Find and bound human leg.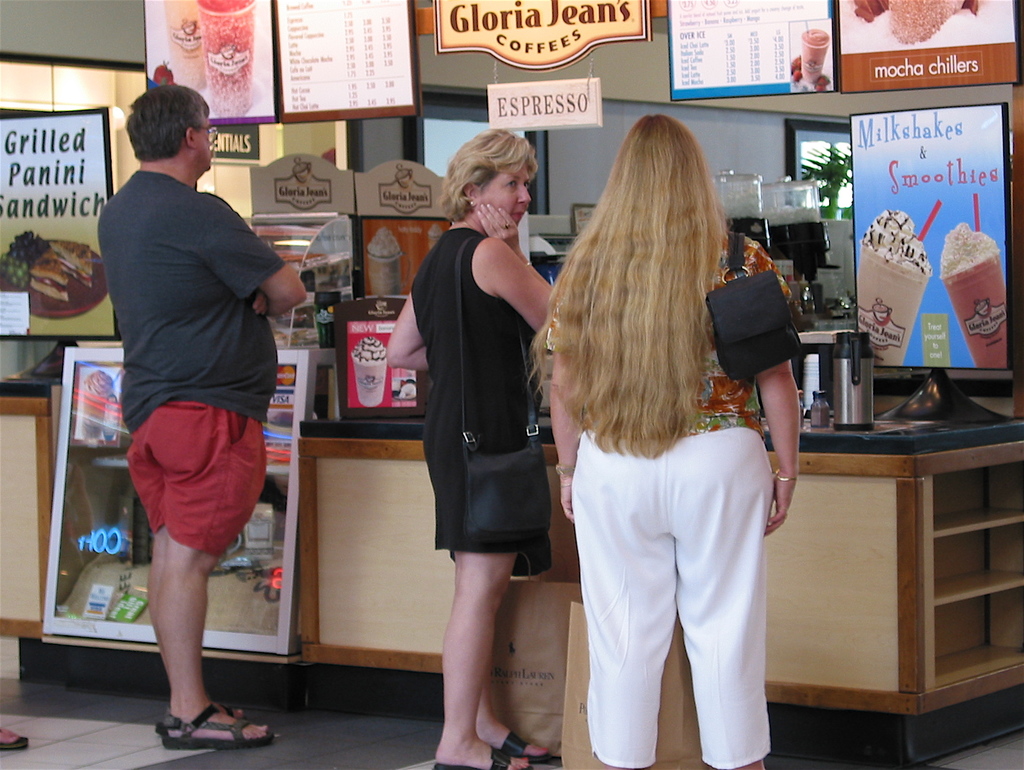
Bound: crop(679, 432, 778, 769).
